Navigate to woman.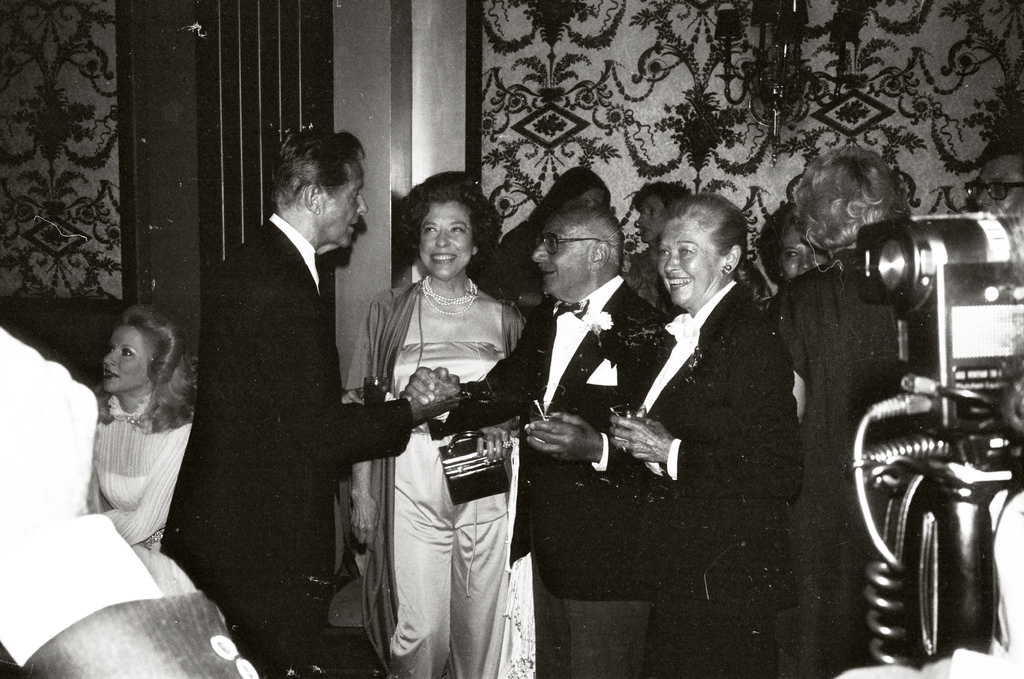
Navigation target: (755,205,829,287).
